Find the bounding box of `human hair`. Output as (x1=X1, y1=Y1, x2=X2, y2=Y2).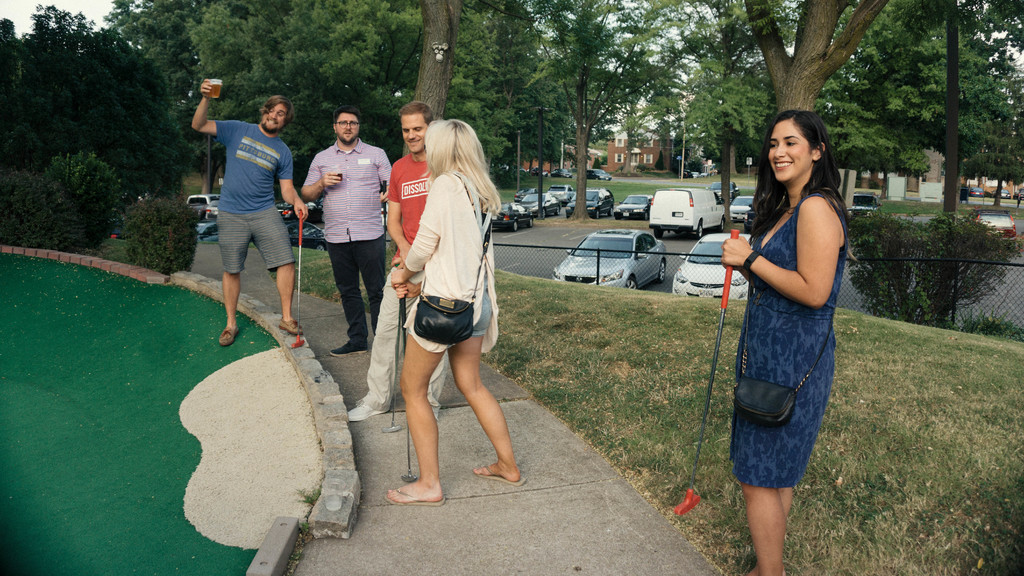
(x1=259, y1=93, x2=294, y2=124).
